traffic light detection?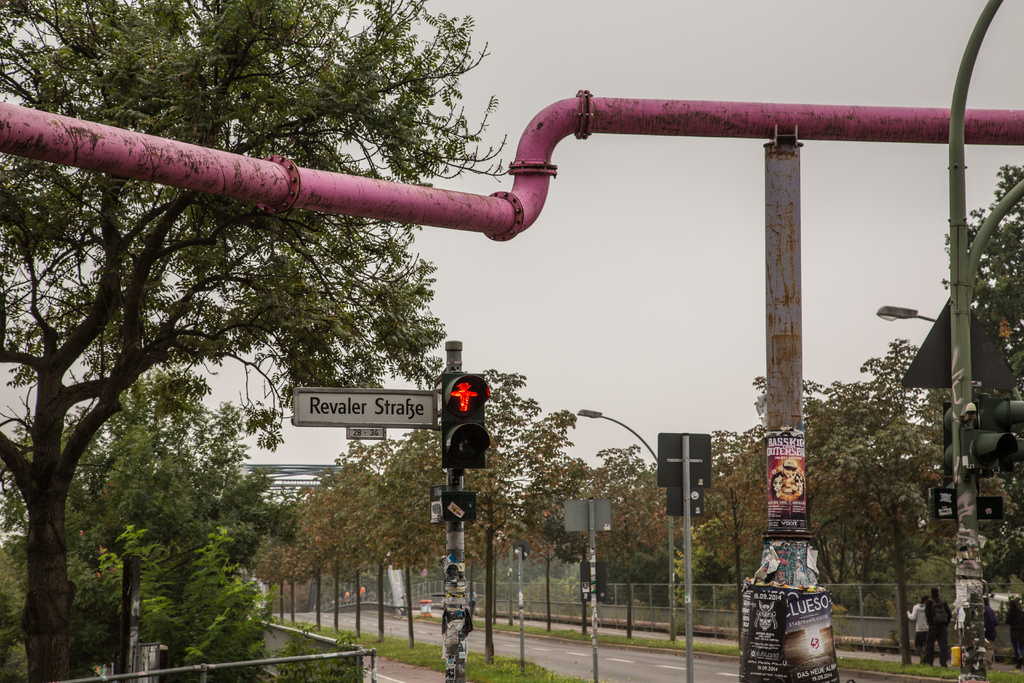
bbox=(936, 393, 1023, 479)
